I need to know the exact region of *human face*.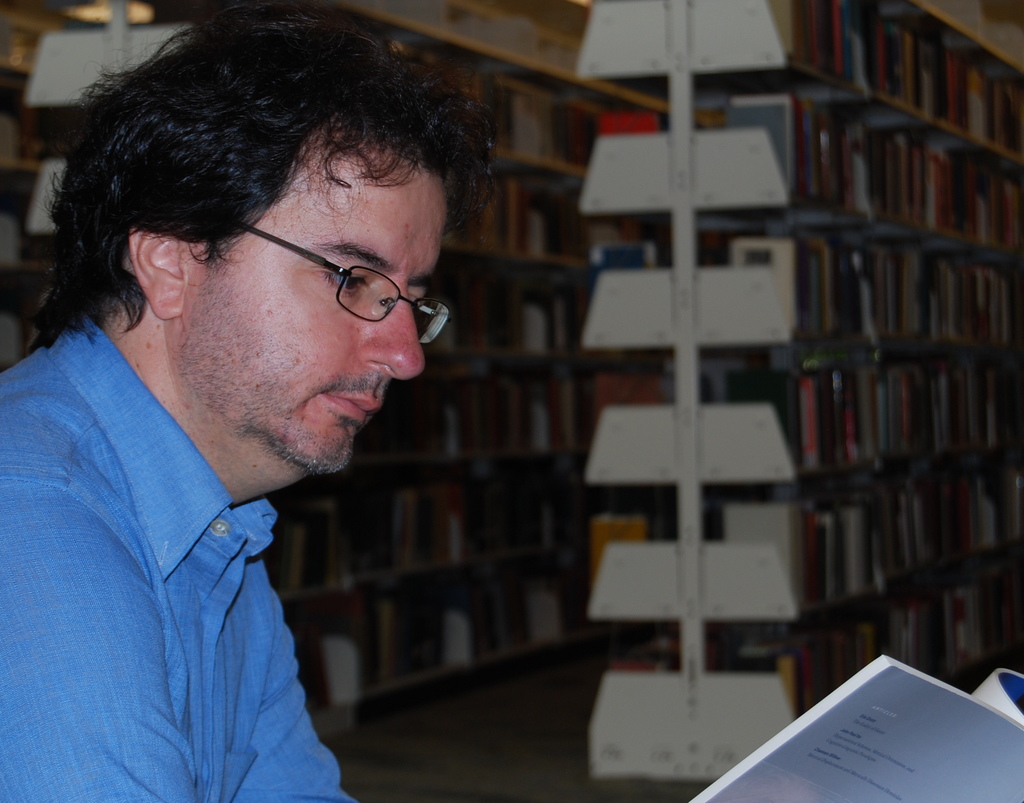
Region: crop(172, 161, 467, 469).
